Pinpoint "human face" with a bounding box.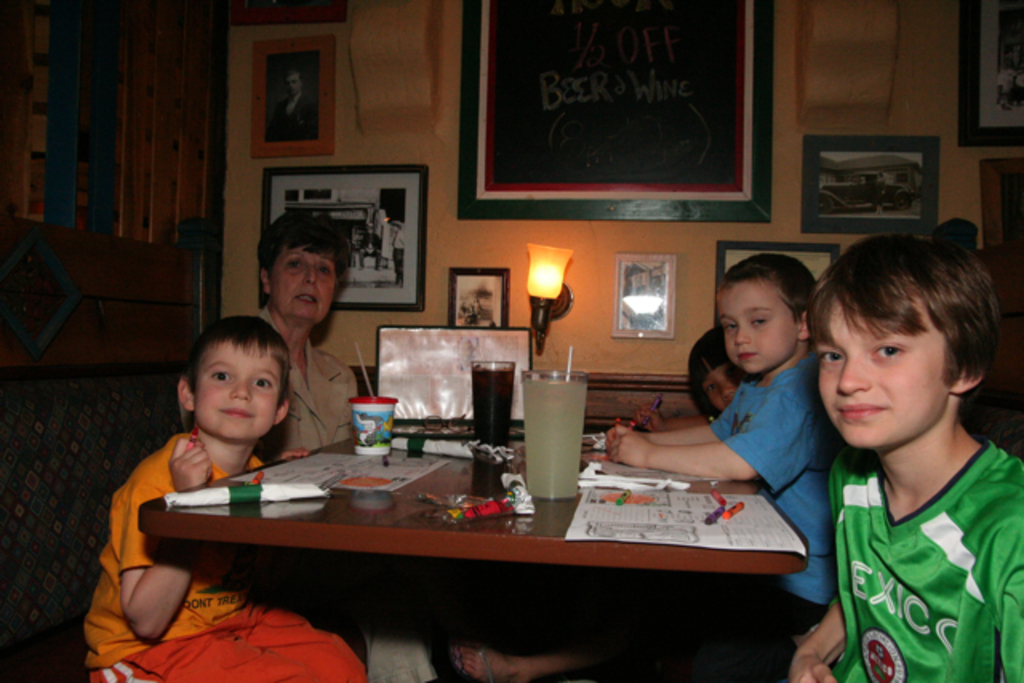
[717,277,798,371].
